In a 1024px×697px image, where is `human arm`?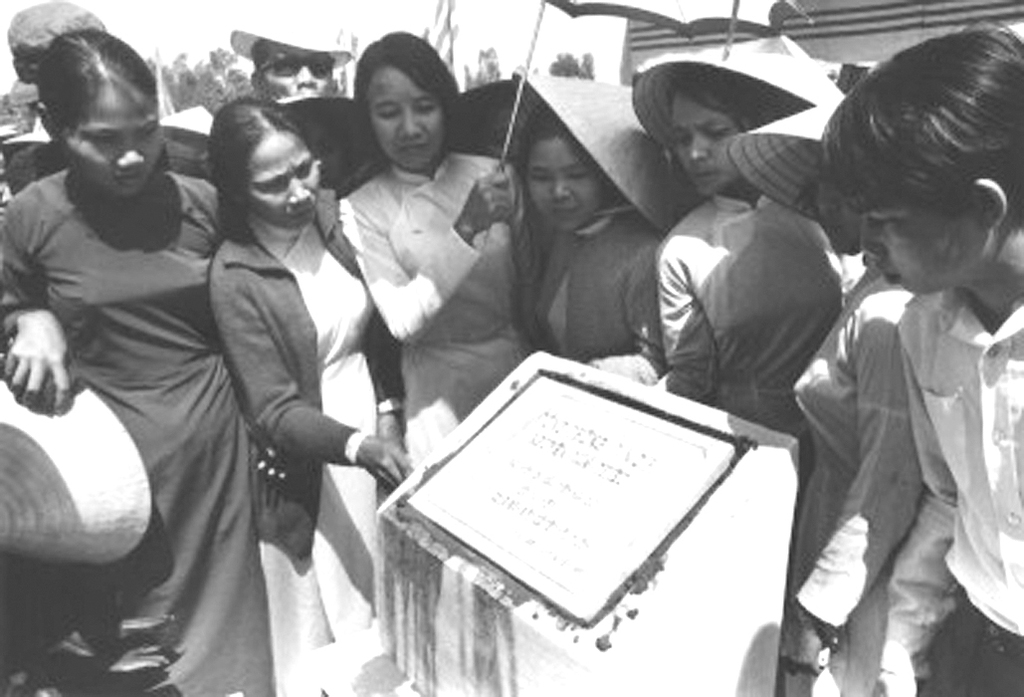
select_region(591, 259, 671, 384).
